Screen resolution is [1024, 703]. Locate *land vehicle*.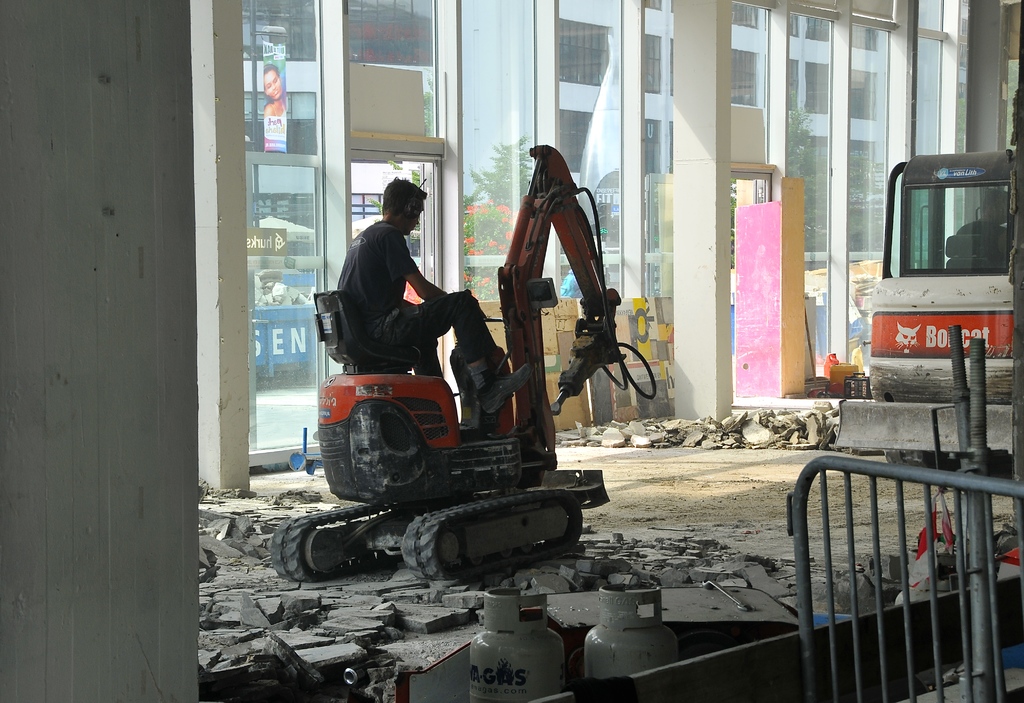
868/154/1023/419.
